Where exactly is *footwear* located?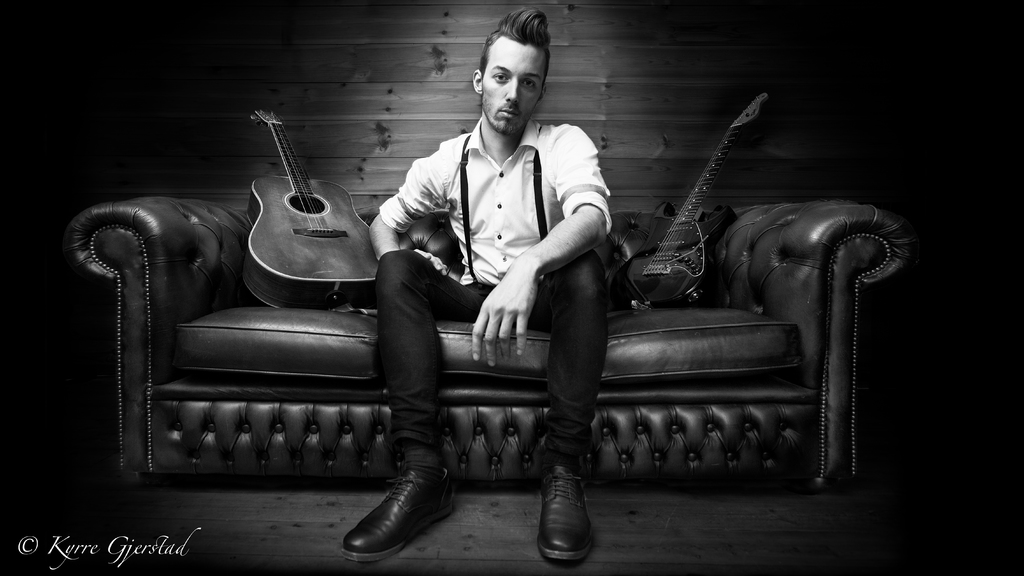
Its bounding box is 342,440,453,559.
